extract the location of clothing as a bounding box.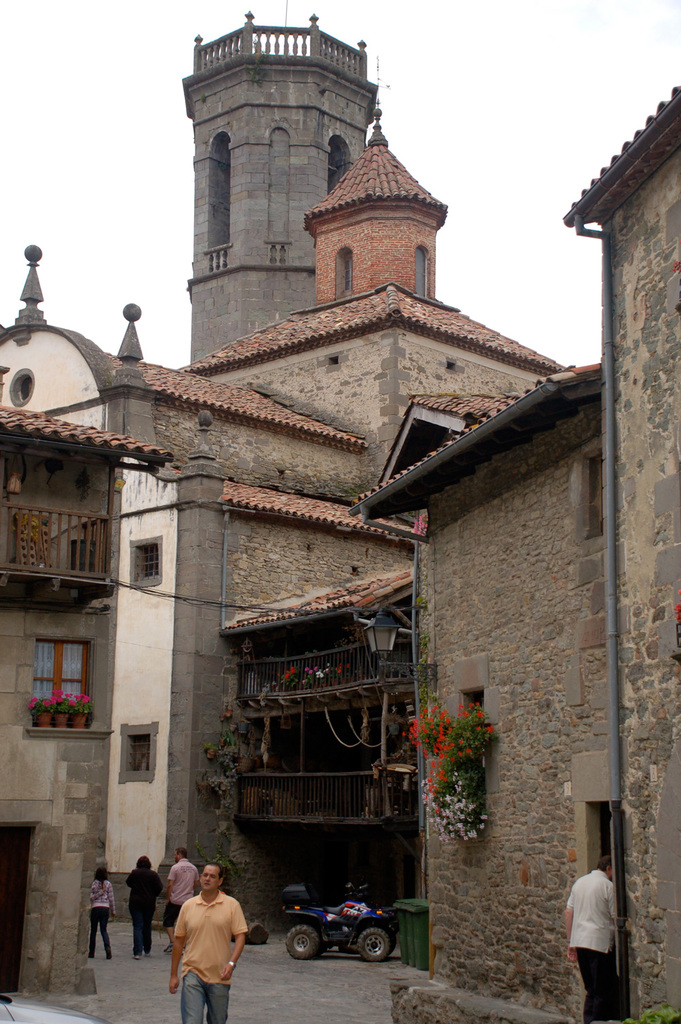
[x1=567, y1=869, x2=616, y2=1023].
